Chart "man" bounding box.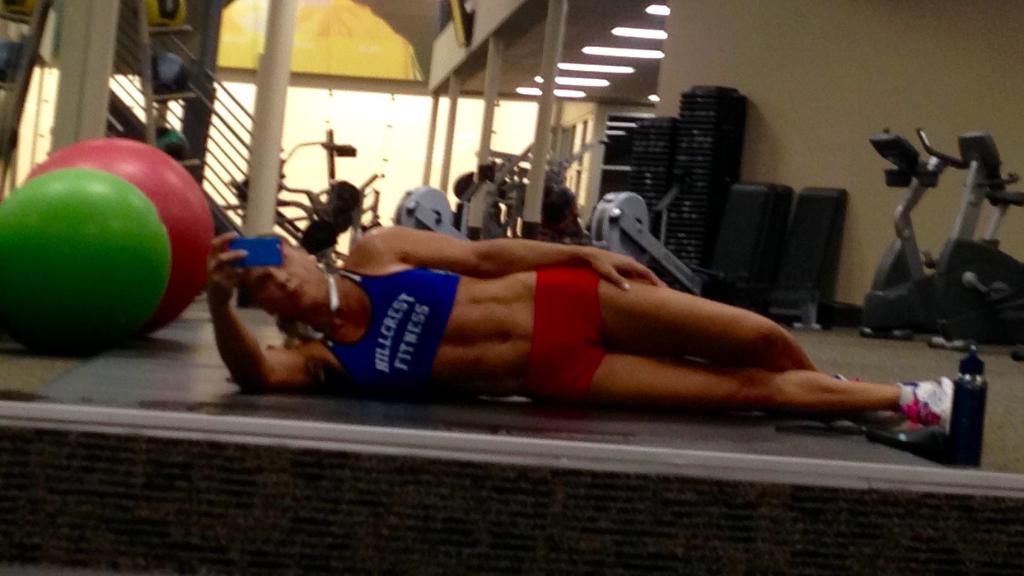
Charted: 180,156,917,450.
